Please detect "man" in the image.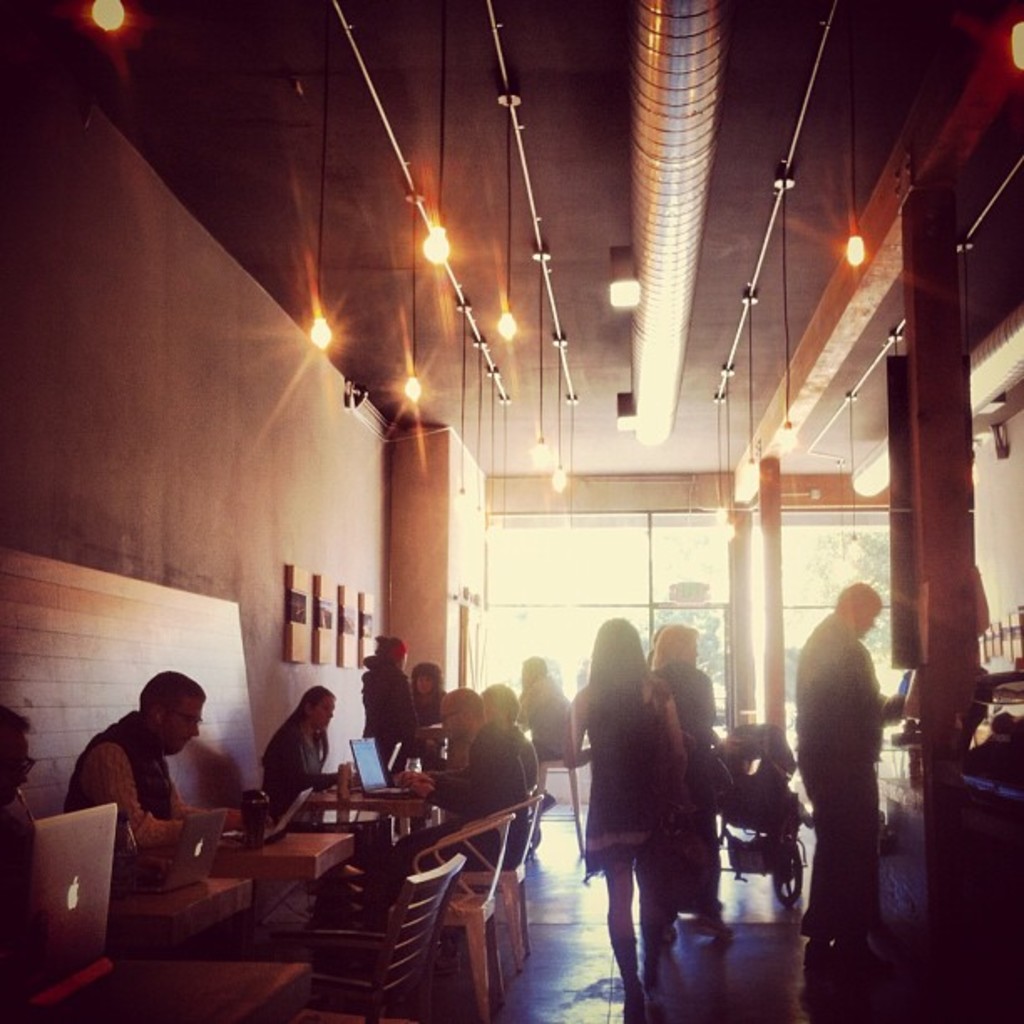
detection(64, 664, 253, 880).
